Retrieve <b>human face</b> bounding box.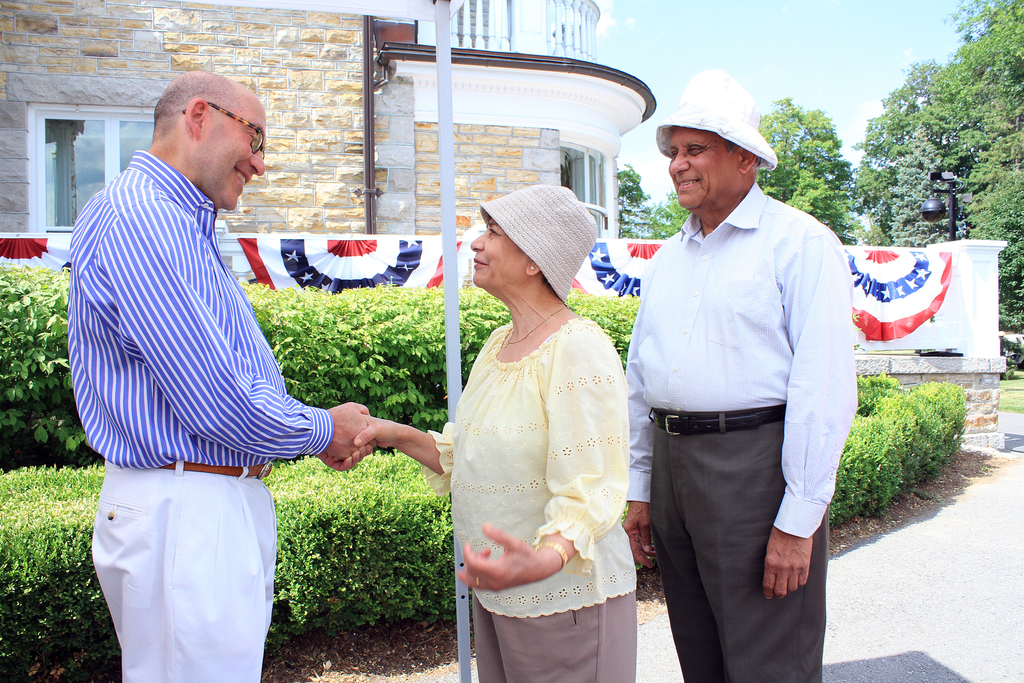
Bounding box: bbox=(475, 217, 527, 290).
